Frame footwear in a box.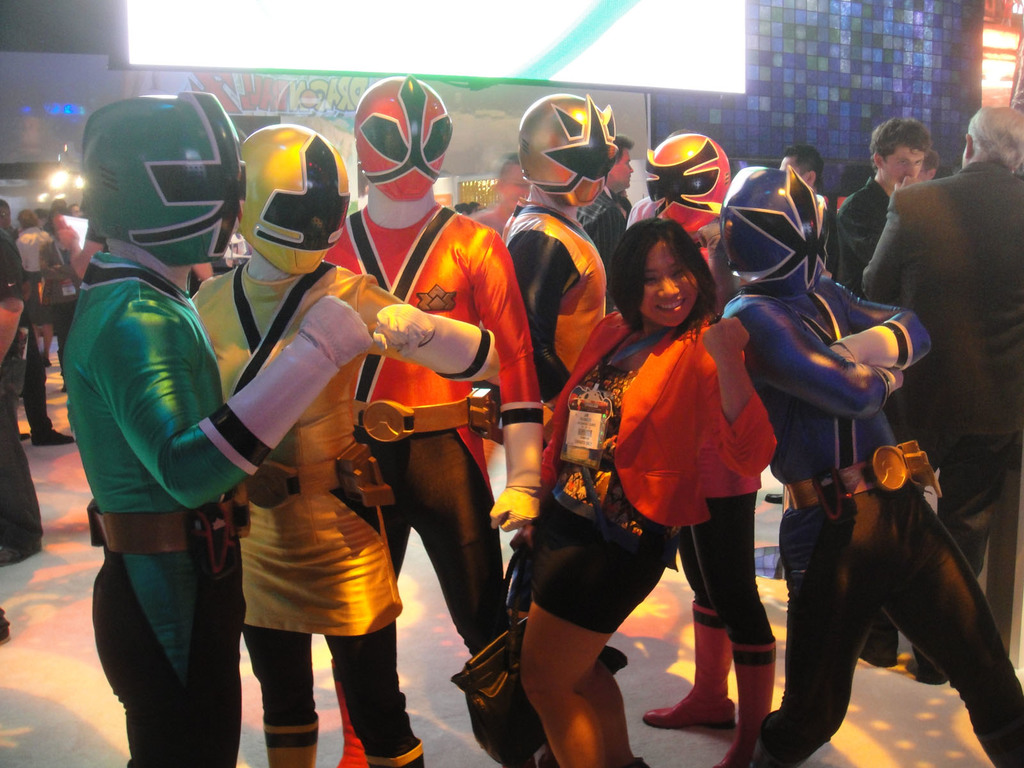
<region>653, 664, 751, 740</region>.
